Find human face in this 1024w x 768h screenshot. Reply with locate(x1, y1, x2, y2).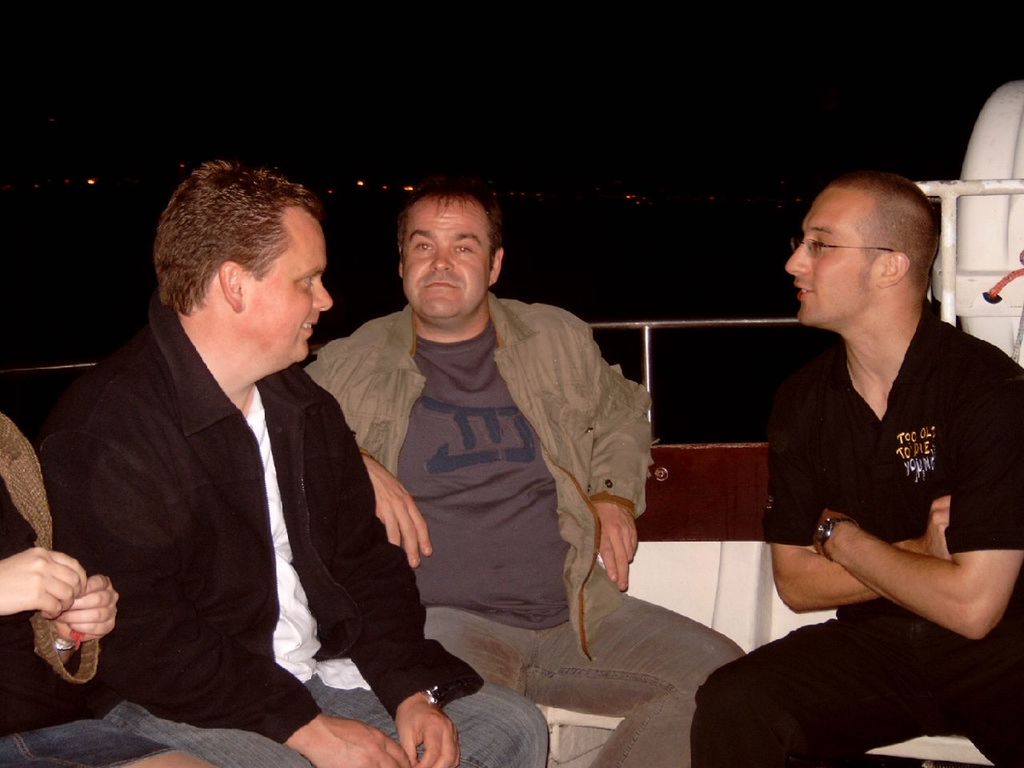
locate(243, 214, 331, 362).
